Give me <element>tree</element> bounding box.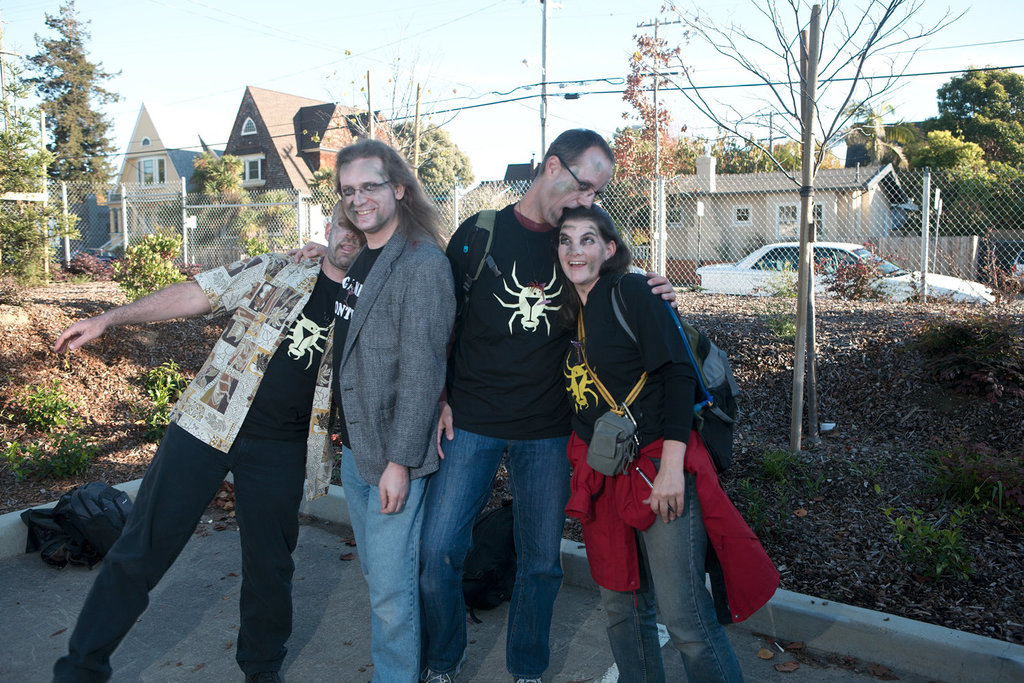
<box>389,116,477,227</box>.
